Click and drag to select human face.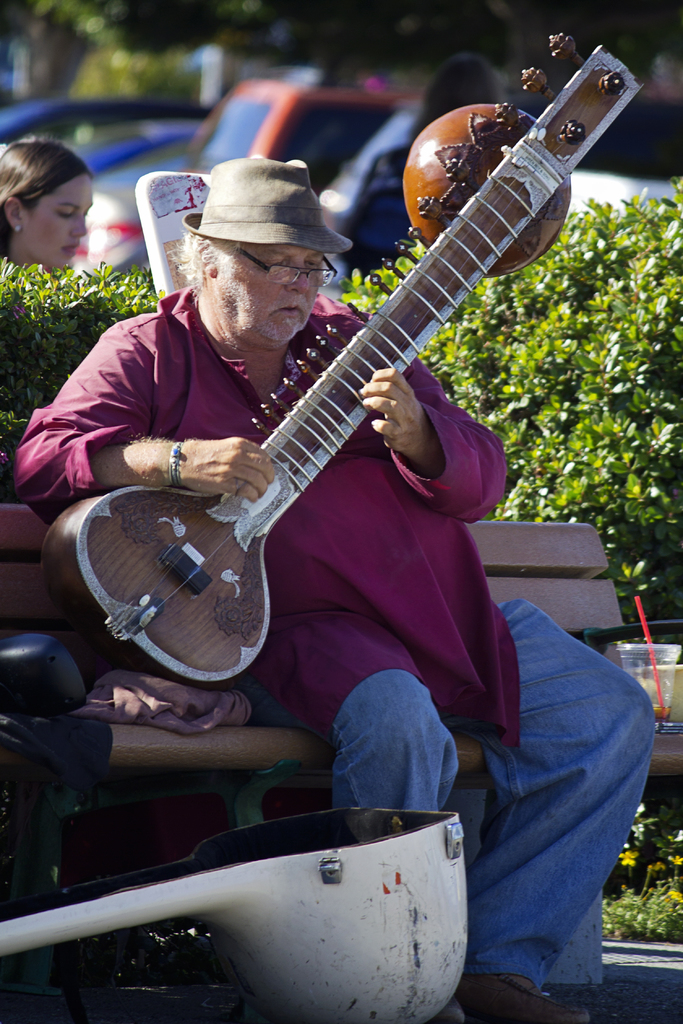
Selection: 204:236:323:351.
